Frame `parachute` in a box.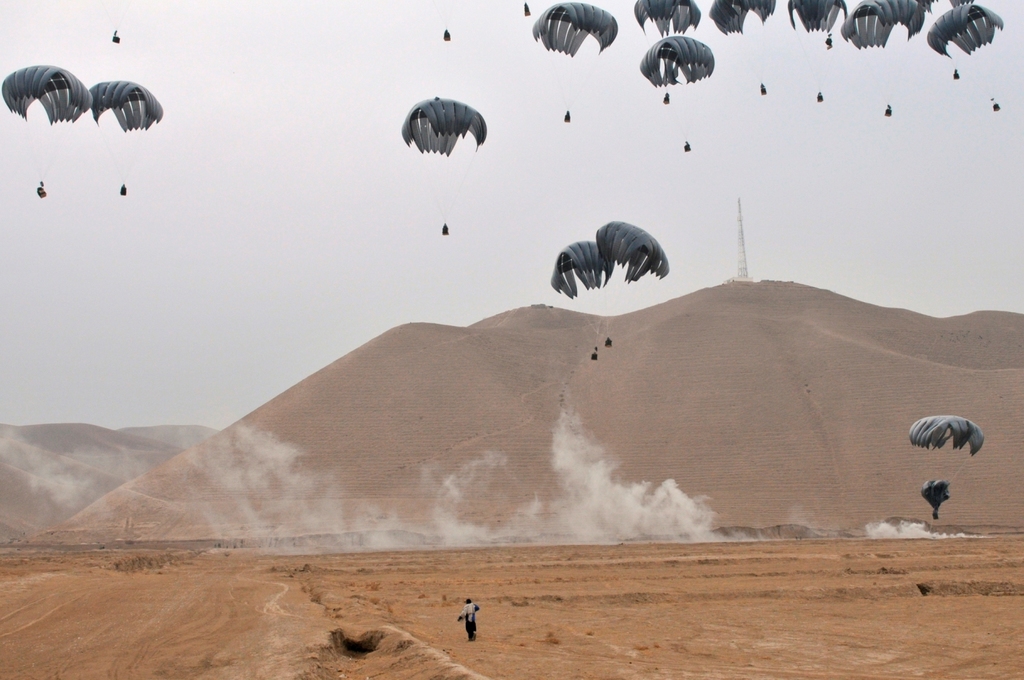
[x1=402, y1=95, x2=485, y2=231].
